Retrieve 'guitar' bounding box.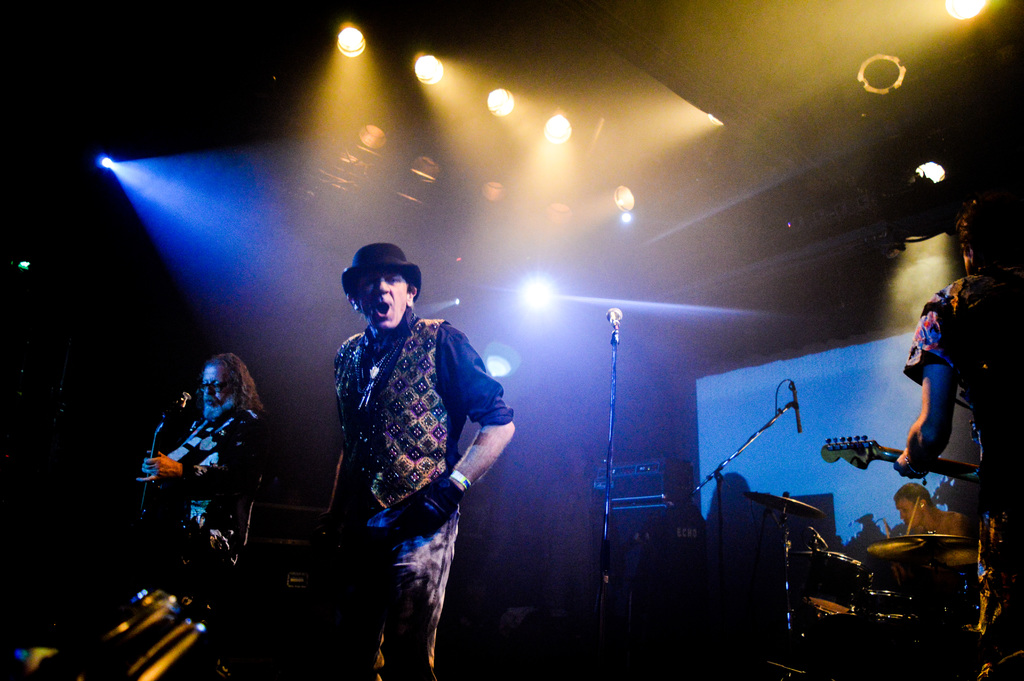
Bounding box: bbox=[814, 398, 986, 502].
